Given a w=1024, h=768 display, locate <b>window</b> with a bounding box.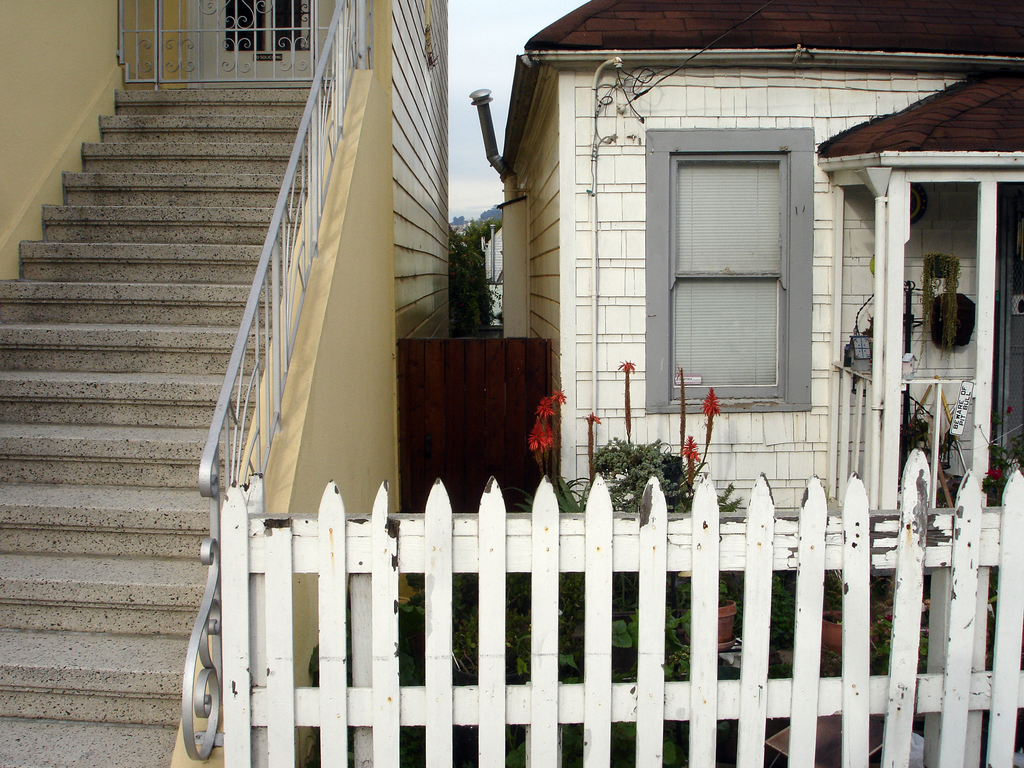
Located: l=674, t=149, r=790, b=407.
